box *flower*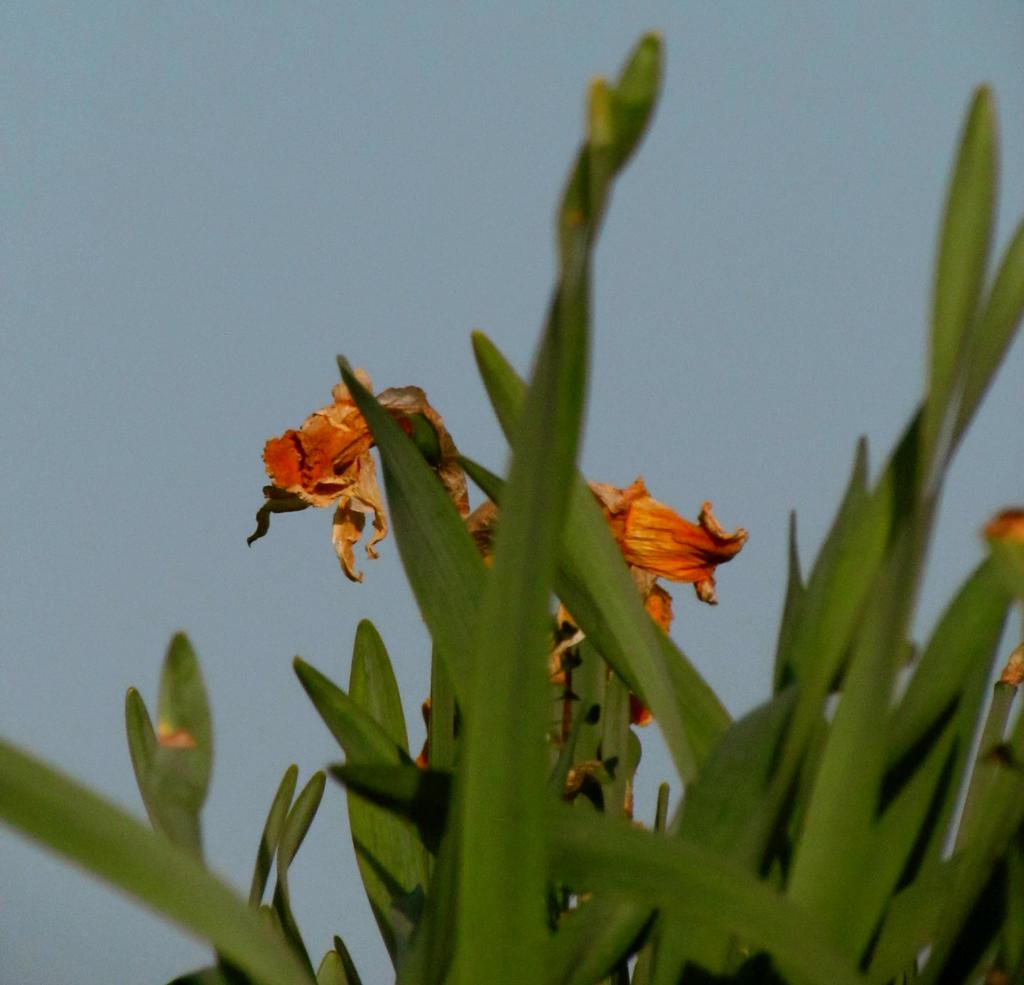
l=591, t=462, r=758, b=606
